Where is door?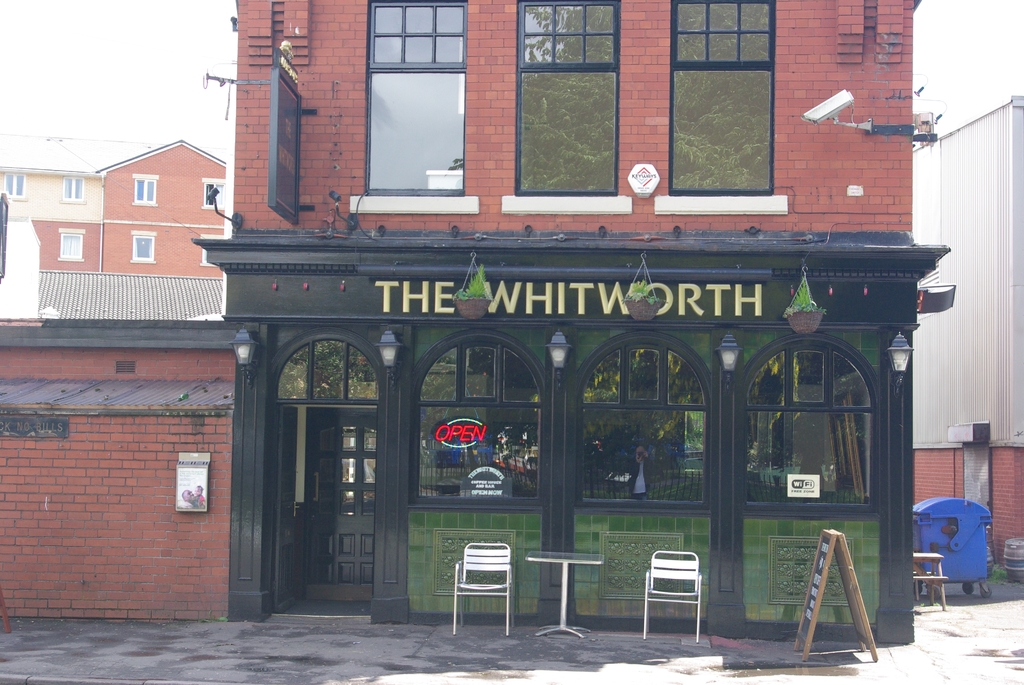
<box>304,410,378,581</box>.
